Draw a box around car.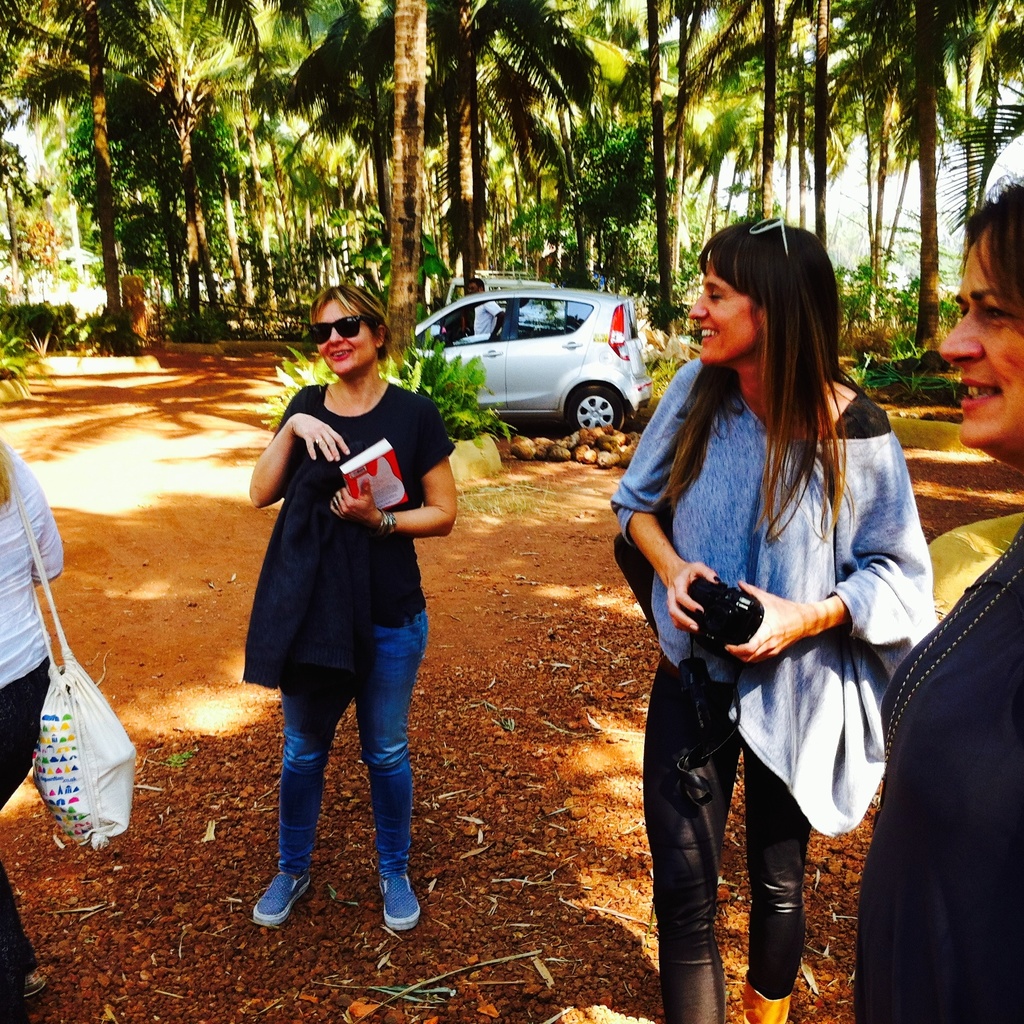
pyautogui.locateOnScreen(410, 280, 648, 440).
